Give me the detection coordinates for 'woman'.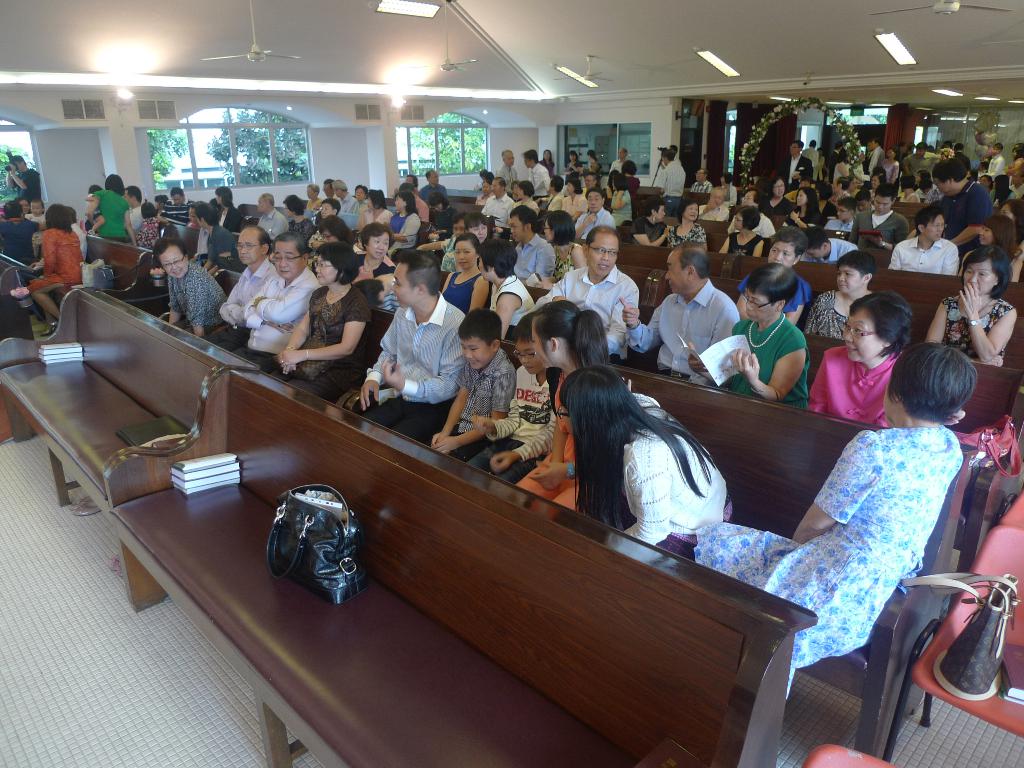
(x1=543, y1=212, x2=593, y2=273).
